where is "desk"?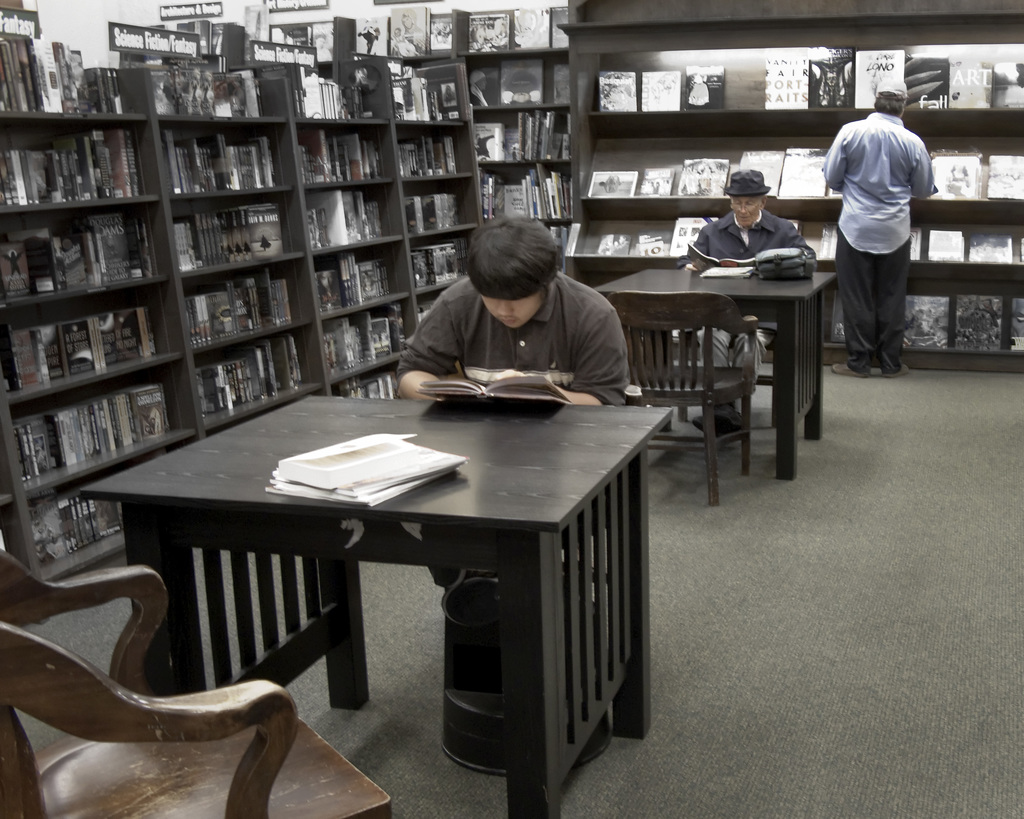
Rect(186, 347, 664, 811).
